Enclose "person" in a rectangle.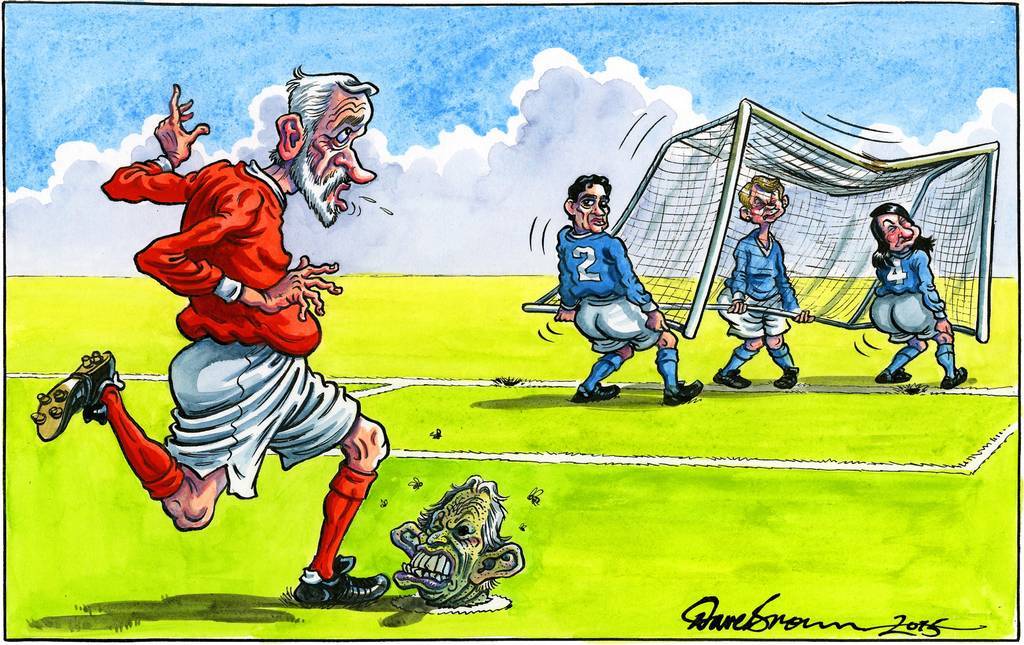
locate(713, 172, 815, 392).
